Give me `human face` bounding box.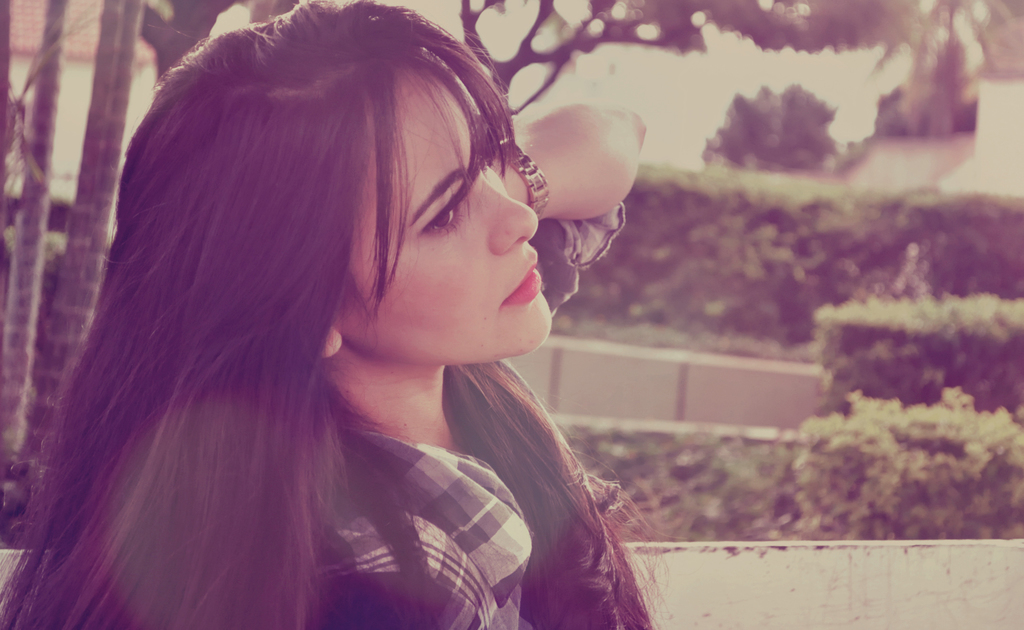
349, 68, 556, 356.
